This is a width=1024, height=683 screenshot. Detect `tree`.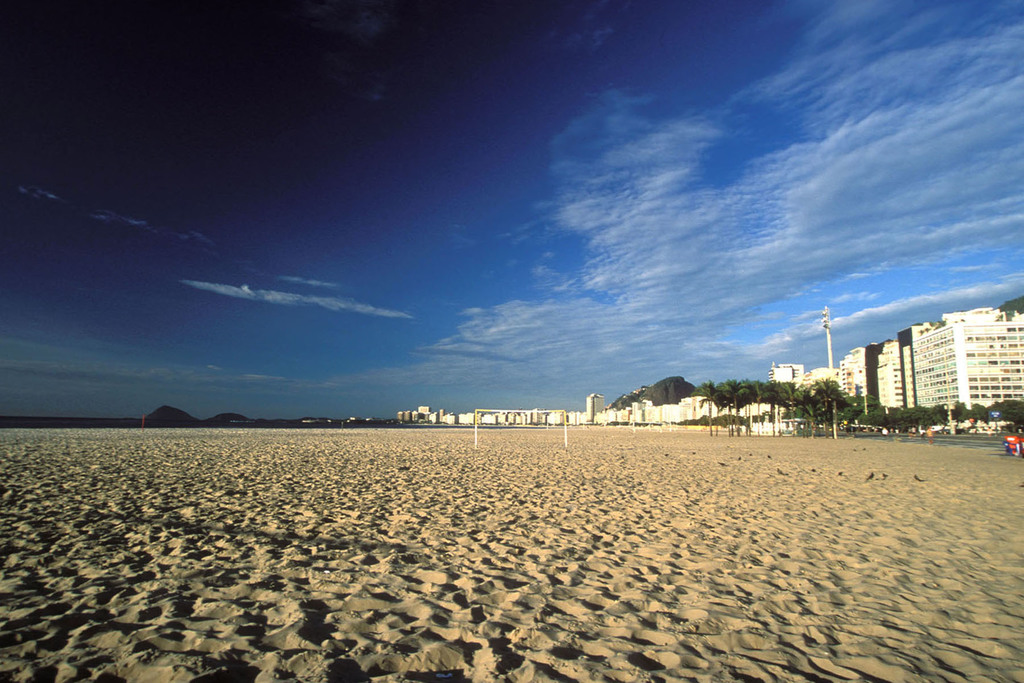
x1=710 y1=370 x2=761 y2=452.
